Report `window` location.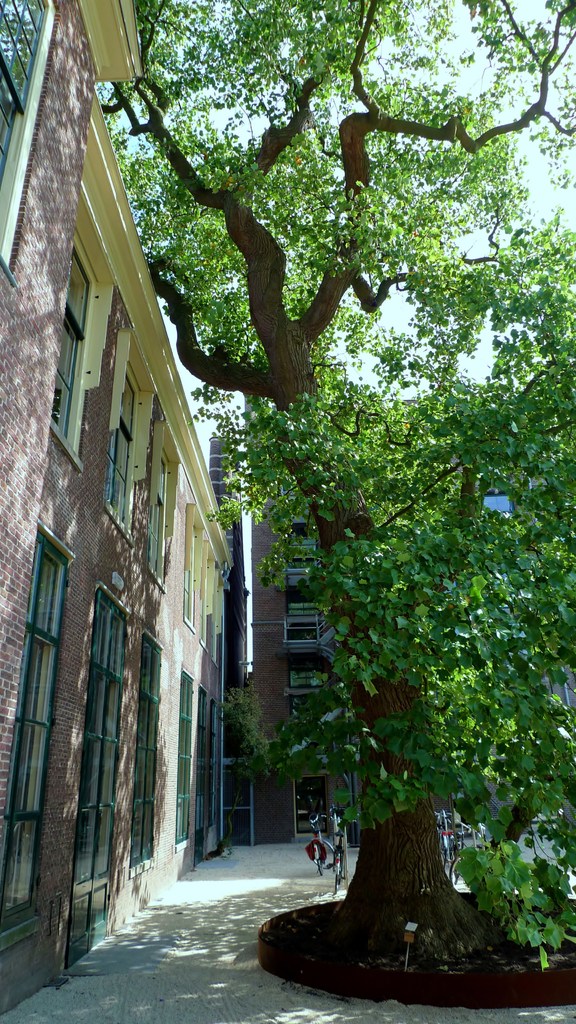
Report: <region>0, 537, 69, 904</region>.
